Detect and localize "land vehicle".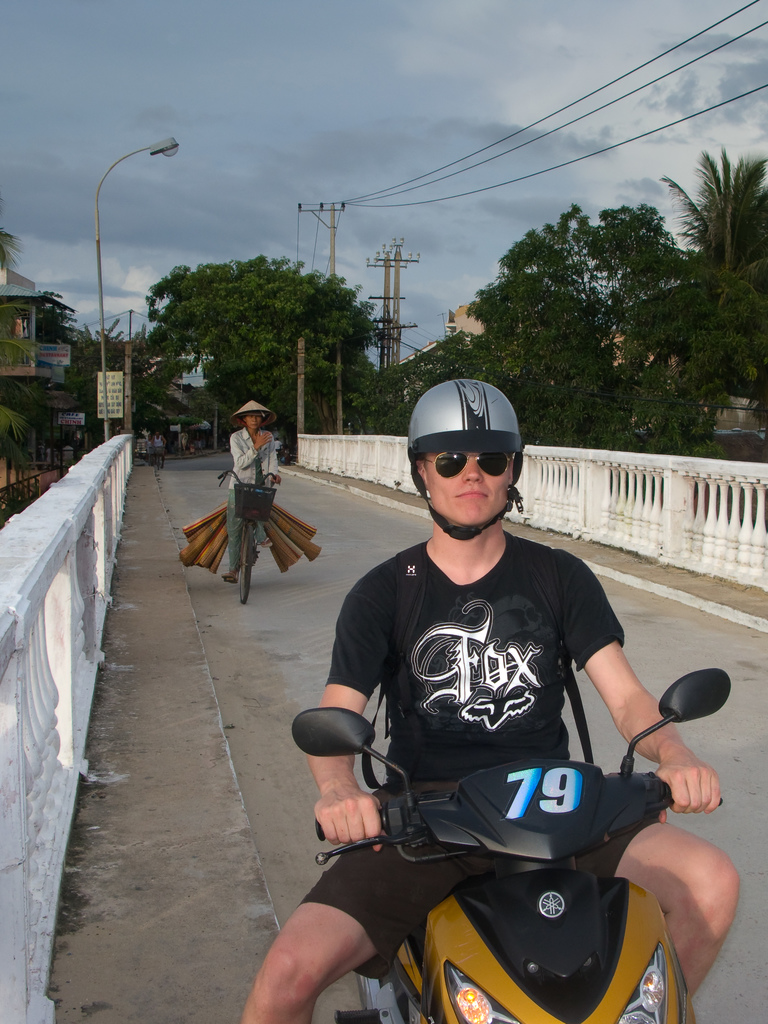
Localized at pyautogui.locateOnScreen(219, 462, 282, 606).
